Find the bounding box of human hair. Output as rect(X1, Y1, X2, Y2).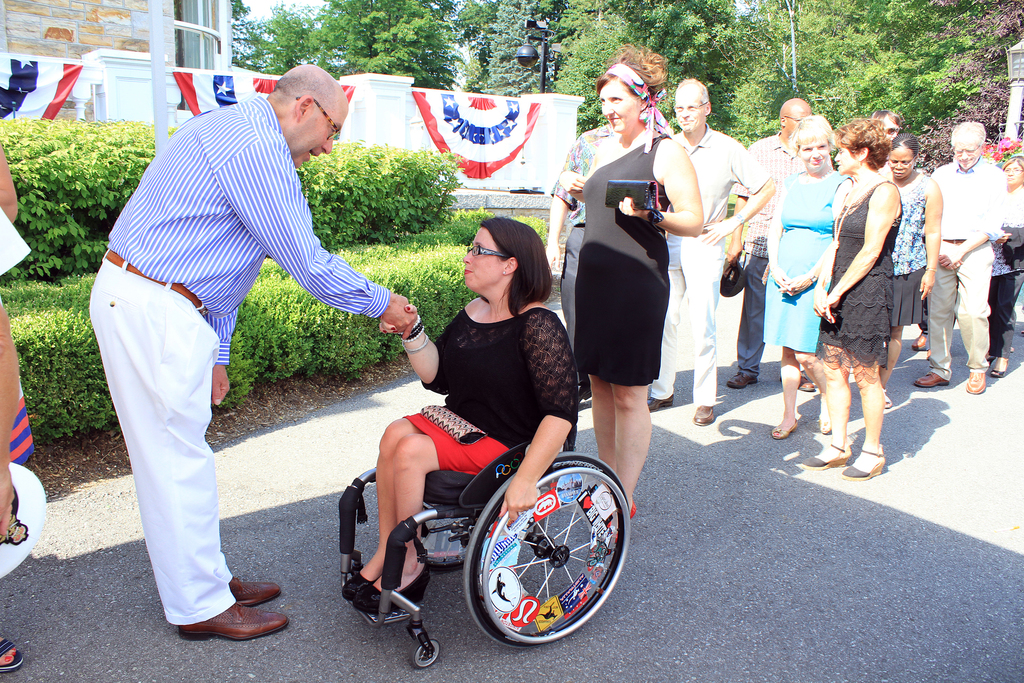
rect(869, 109, 902, 129).
